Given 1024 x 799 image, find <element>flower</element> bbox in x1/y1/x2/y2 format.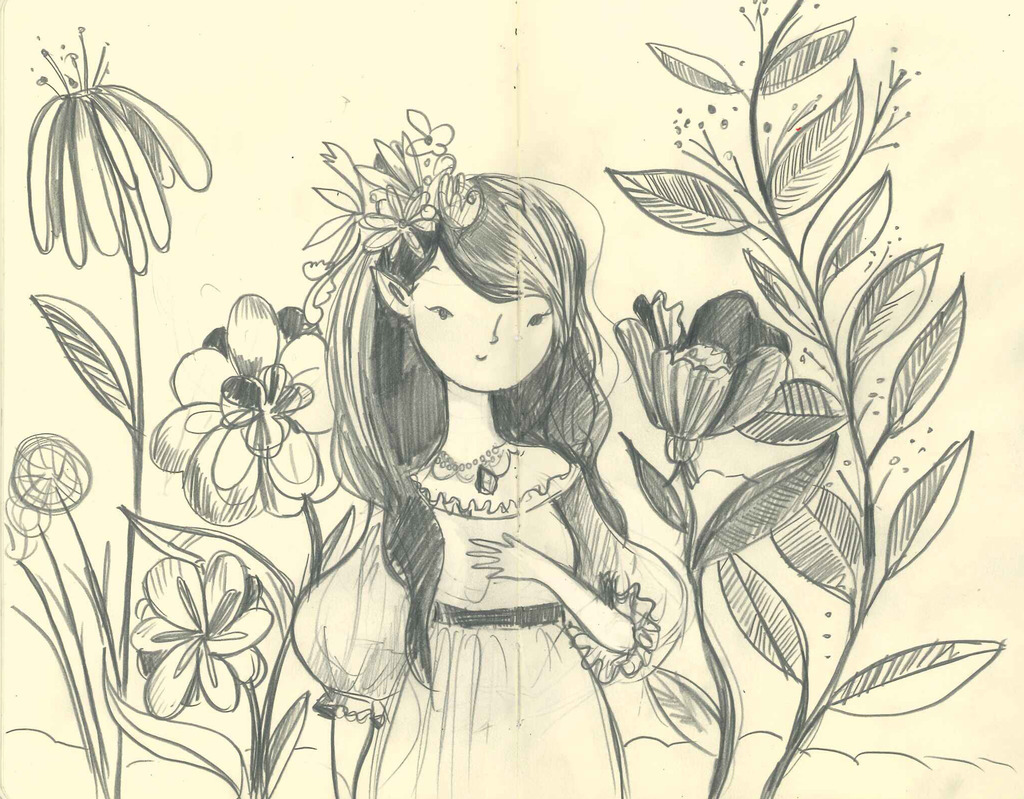
131/556/281/713.
